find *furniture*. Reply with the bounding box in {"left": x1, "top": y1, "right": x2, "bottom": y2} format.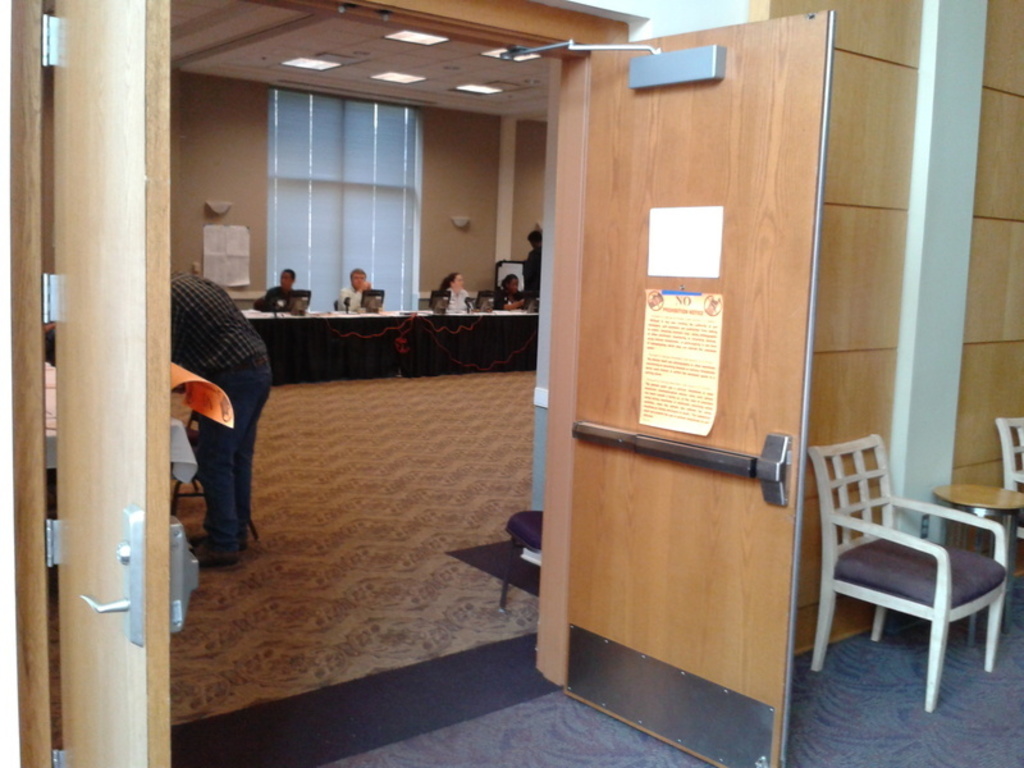
{"left": 45, "top": 358, "right": 182, "bottom": 466}.
